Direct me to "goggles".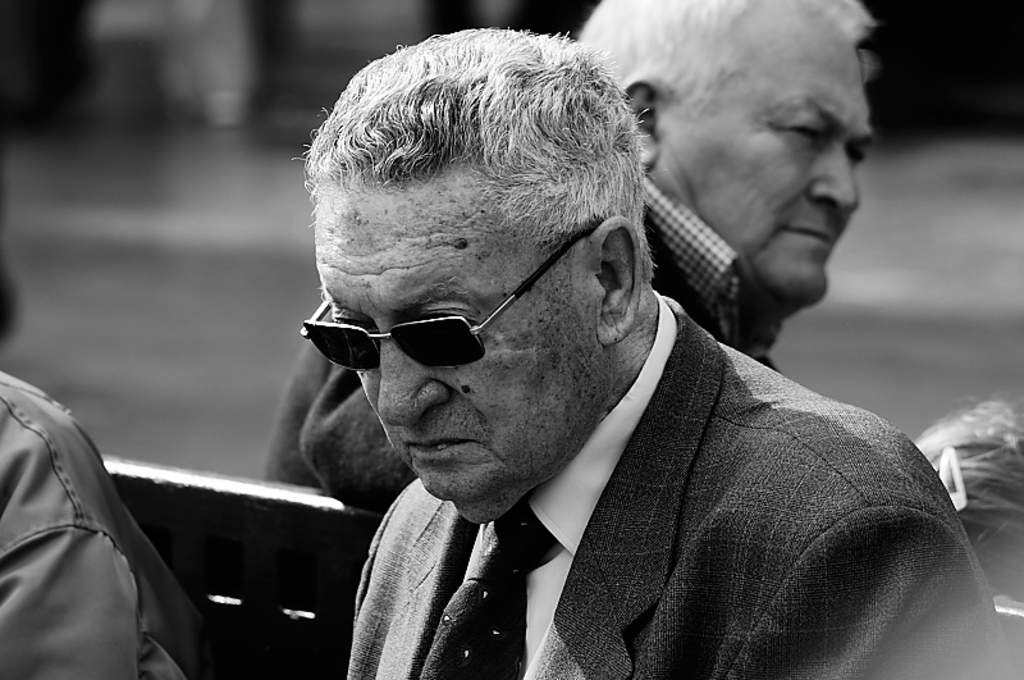
Direction: locate(321, 229, 630, 387).
